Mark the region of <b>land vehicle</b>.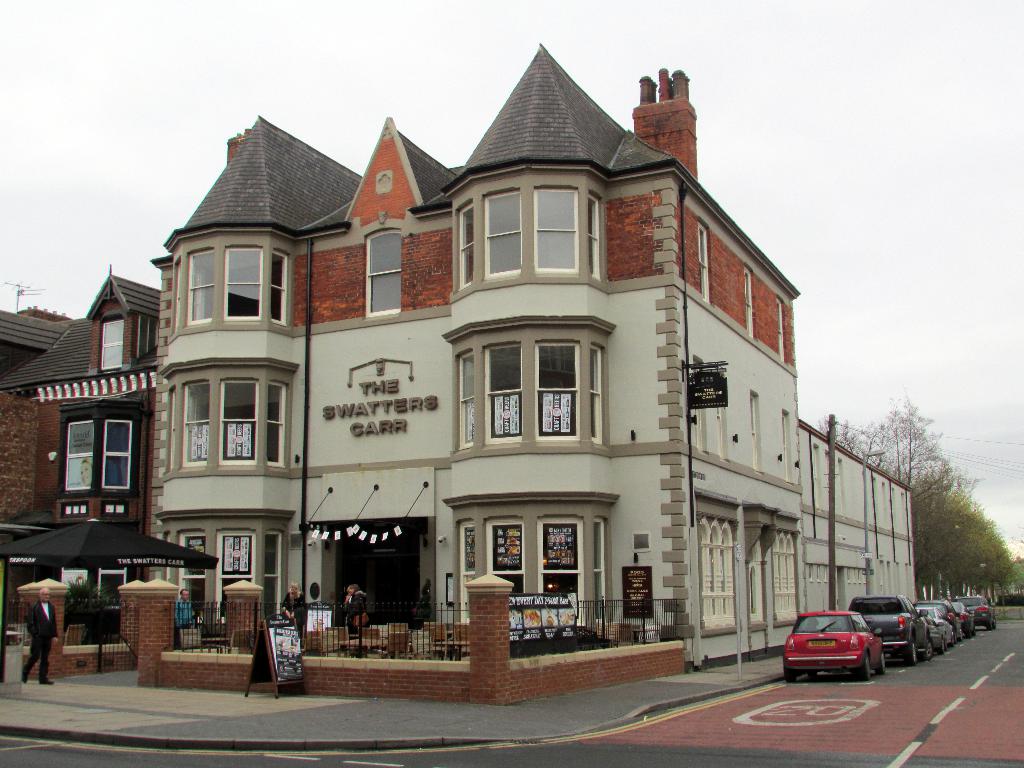
Region: l=847, t=591, r=933, b=665.
